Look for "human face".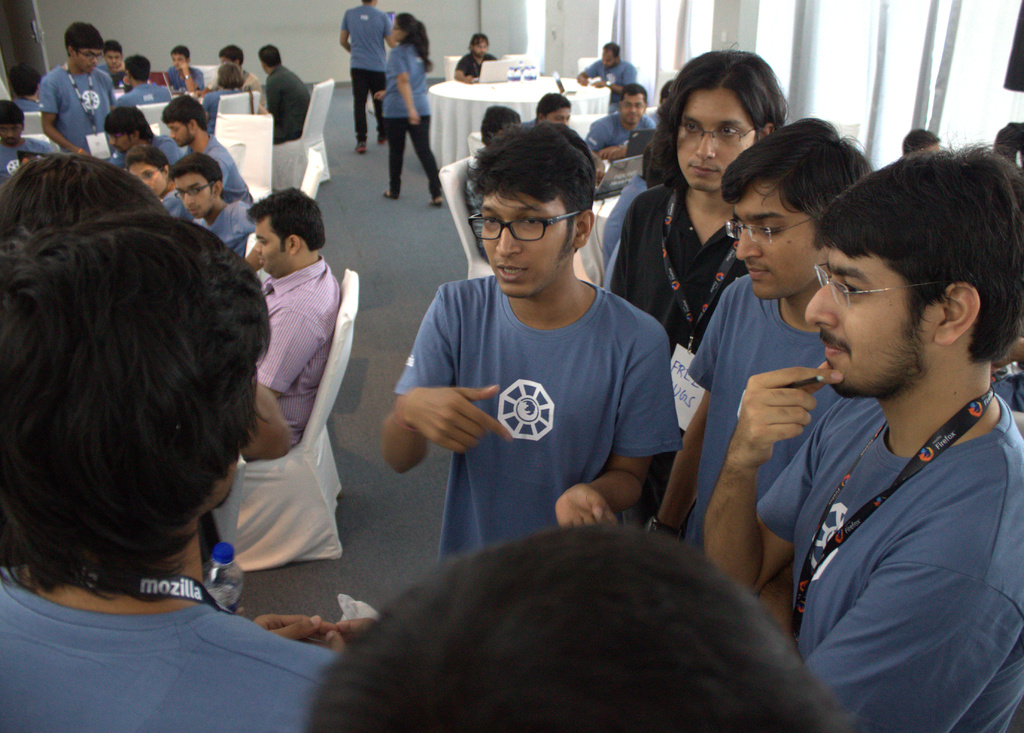
Found: select_region(618, 92, 647, 129).
